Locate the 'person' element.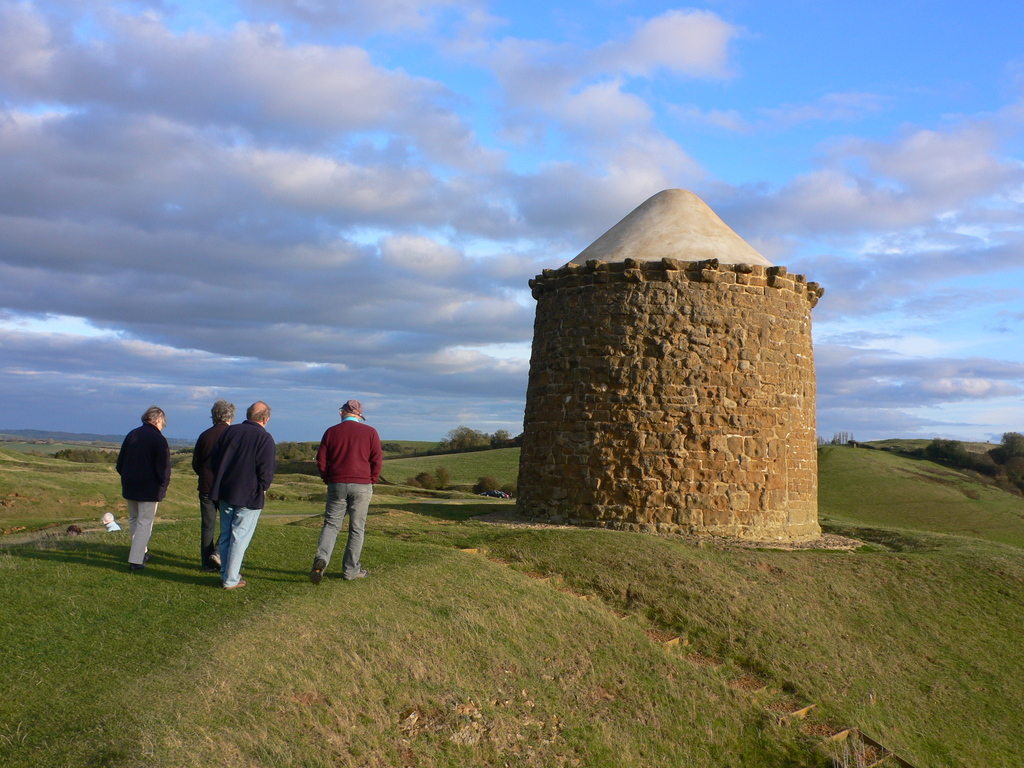
Element bbox: (115,404,170,572).
